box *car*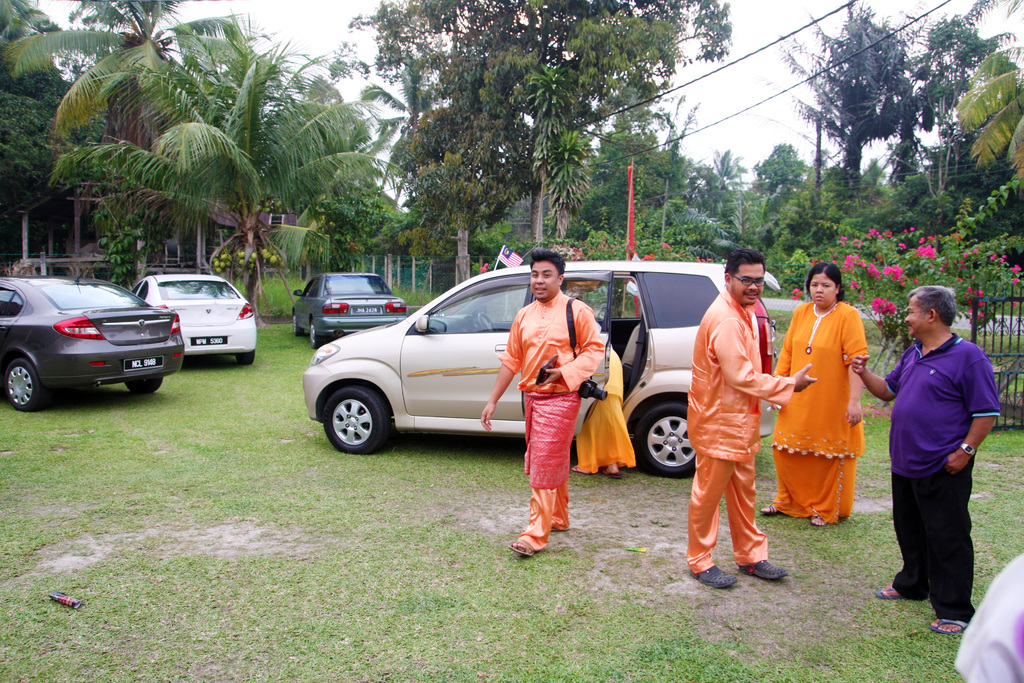
(292, 273, 409, 349)
